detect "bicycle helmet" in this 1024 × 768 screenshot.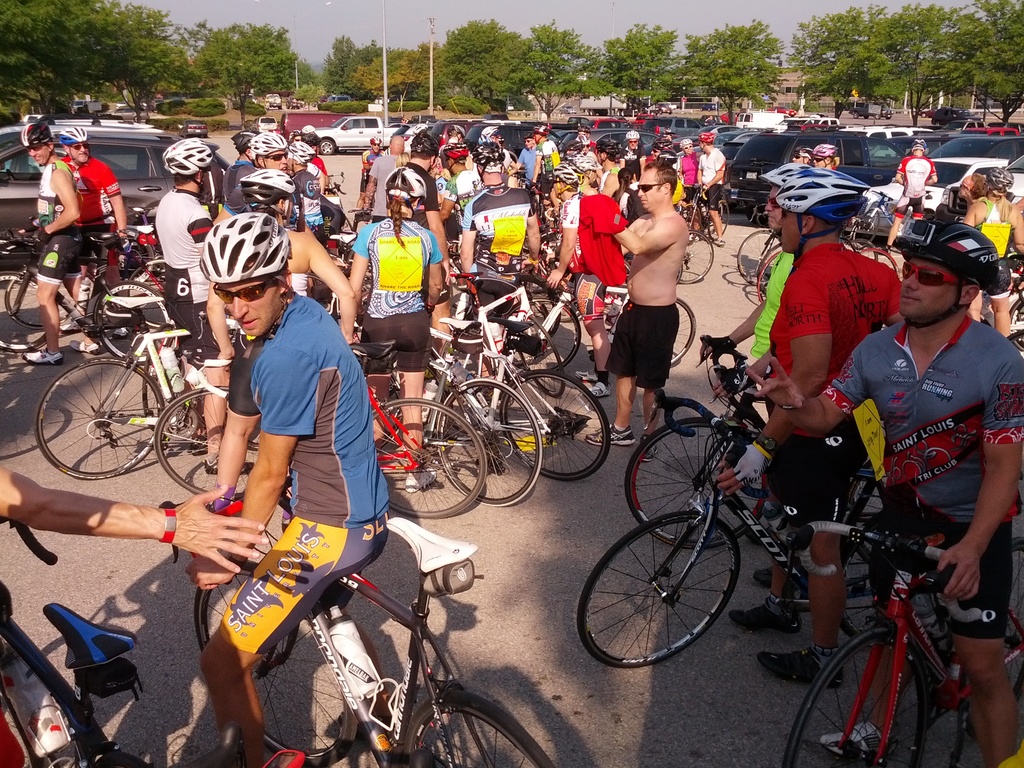
Detection: bbox(472, 140, 506, 180).
